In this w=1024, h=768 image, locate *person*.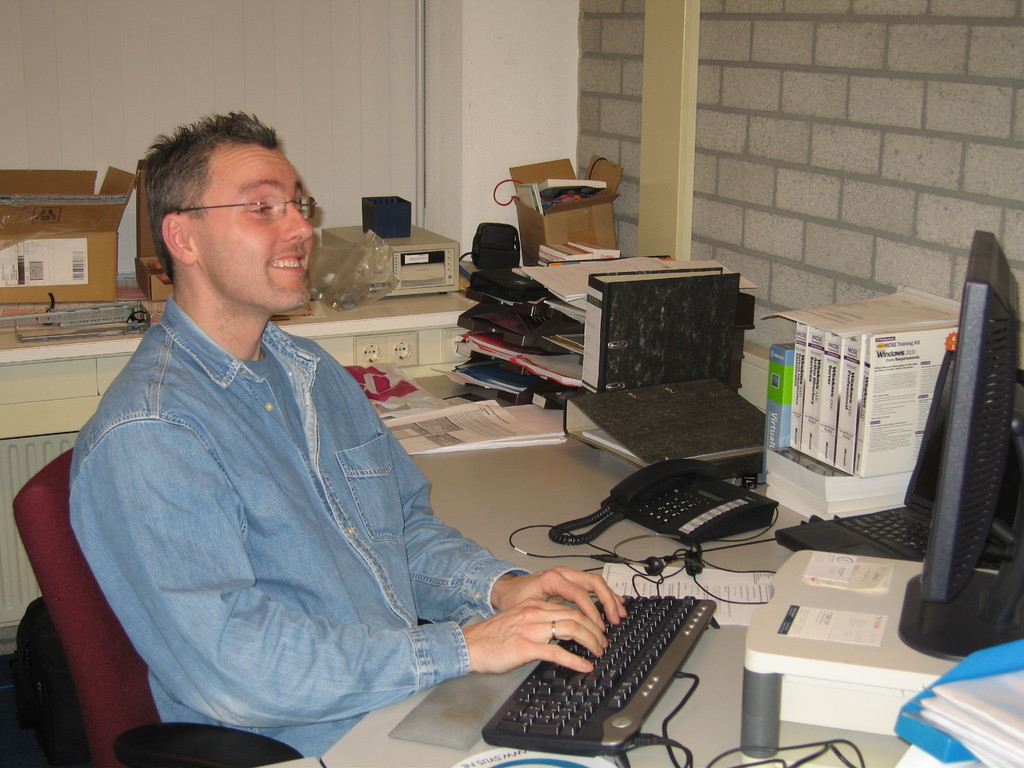
Bounding box: 106,129,569,767.
